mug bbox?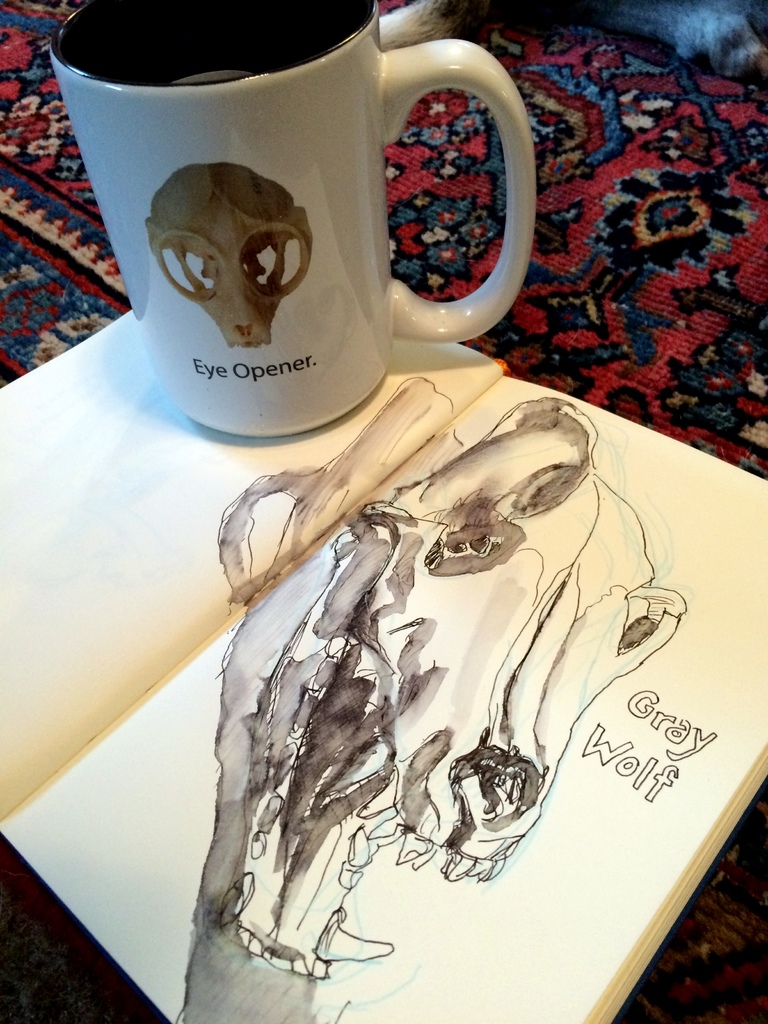
x1=49, y1=0, x2=535, y2=438
